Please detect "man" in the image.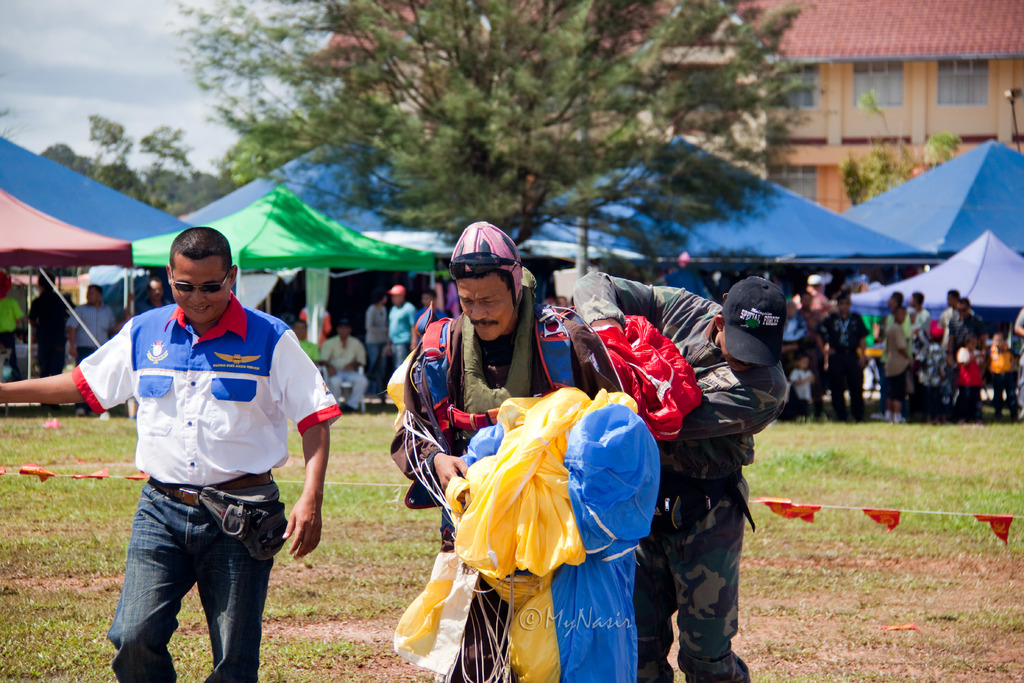
[378,222,636,682].
